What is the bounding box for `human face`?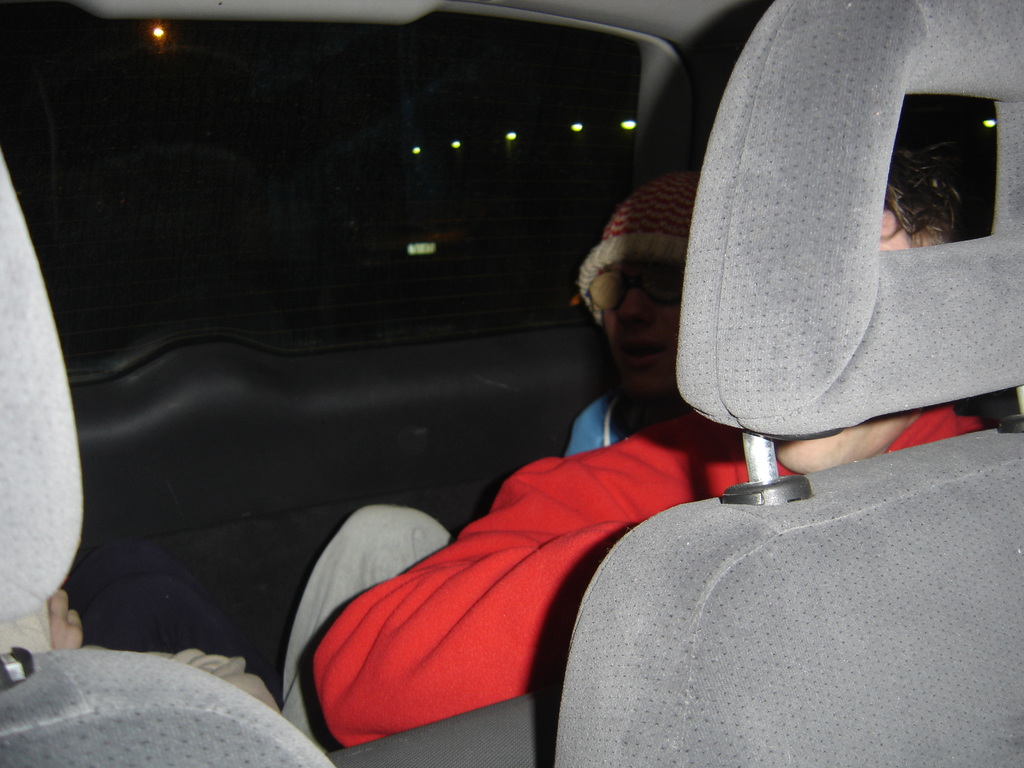
bbox=[773, 200, 922, 468].
